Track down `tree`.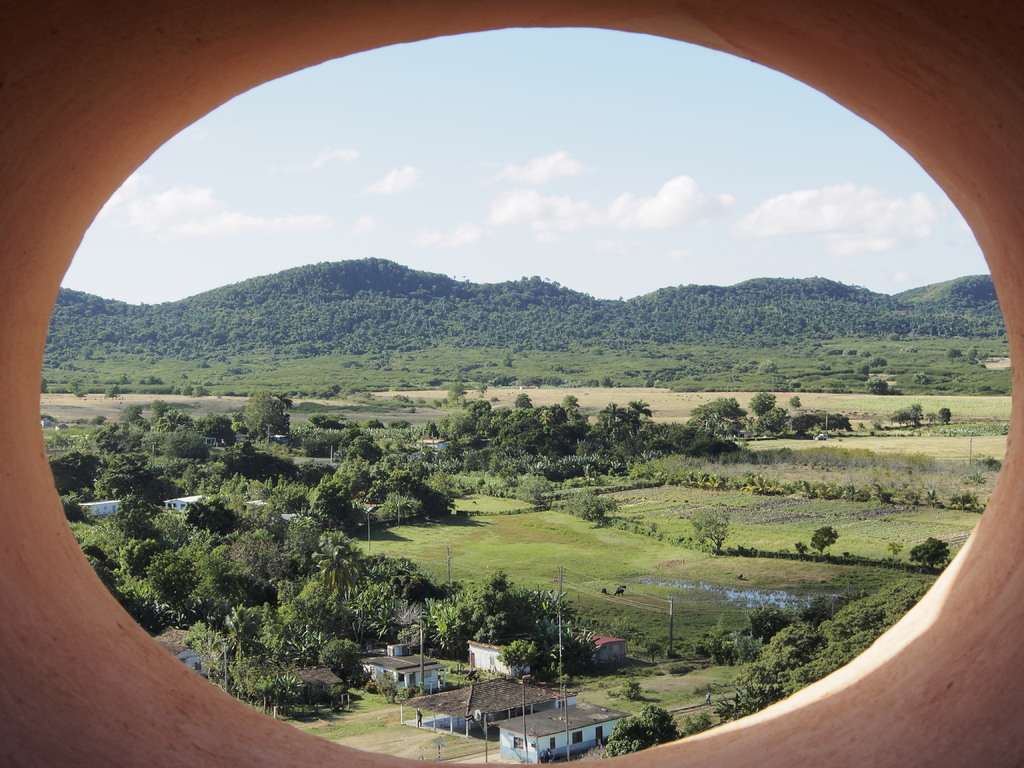
Tracked to bbox=(941, 346, 959, 358).
